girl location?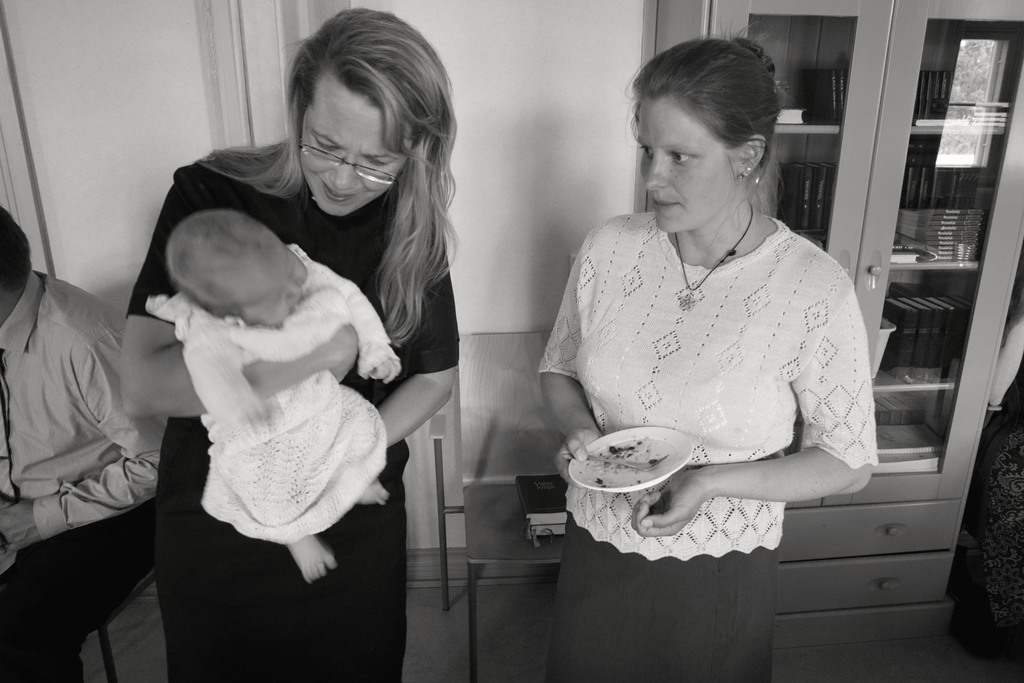
box=[121, 6, 460, 682]
